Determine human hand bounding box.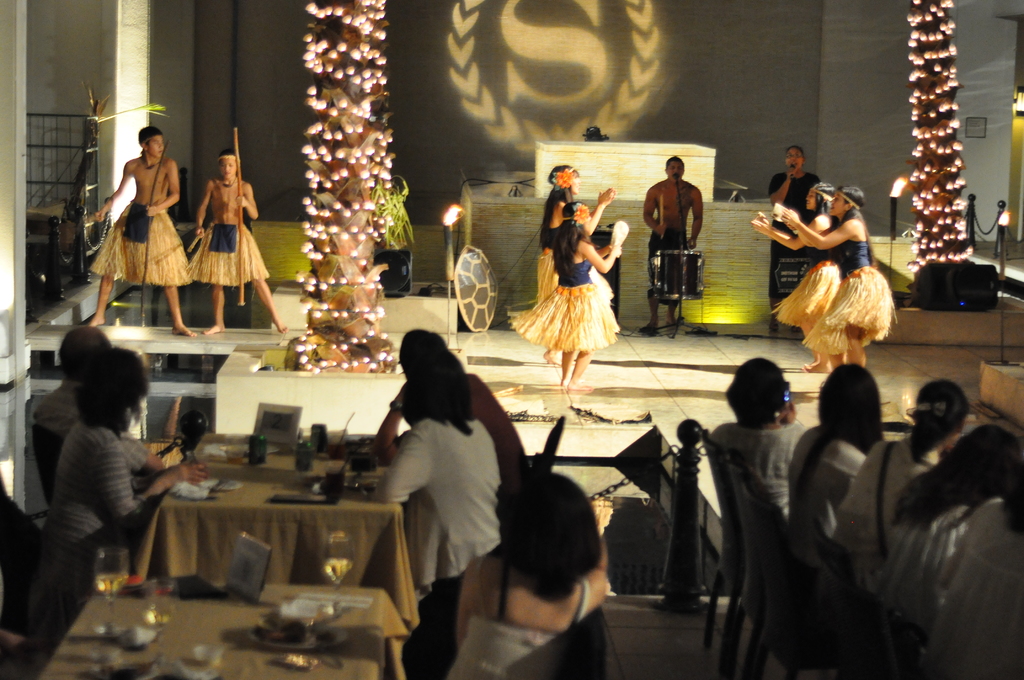
Determined: bbox=[397, 382, 408, 394].
